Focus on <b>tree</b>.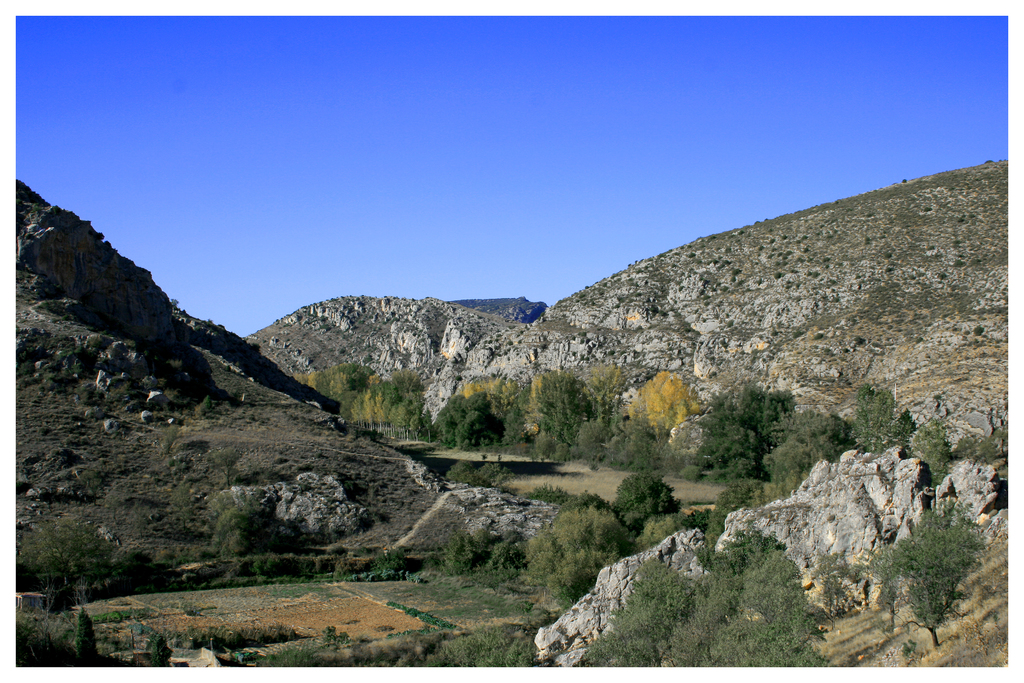
Focused at x1=845 y1=378 x2=916 y2=457.
